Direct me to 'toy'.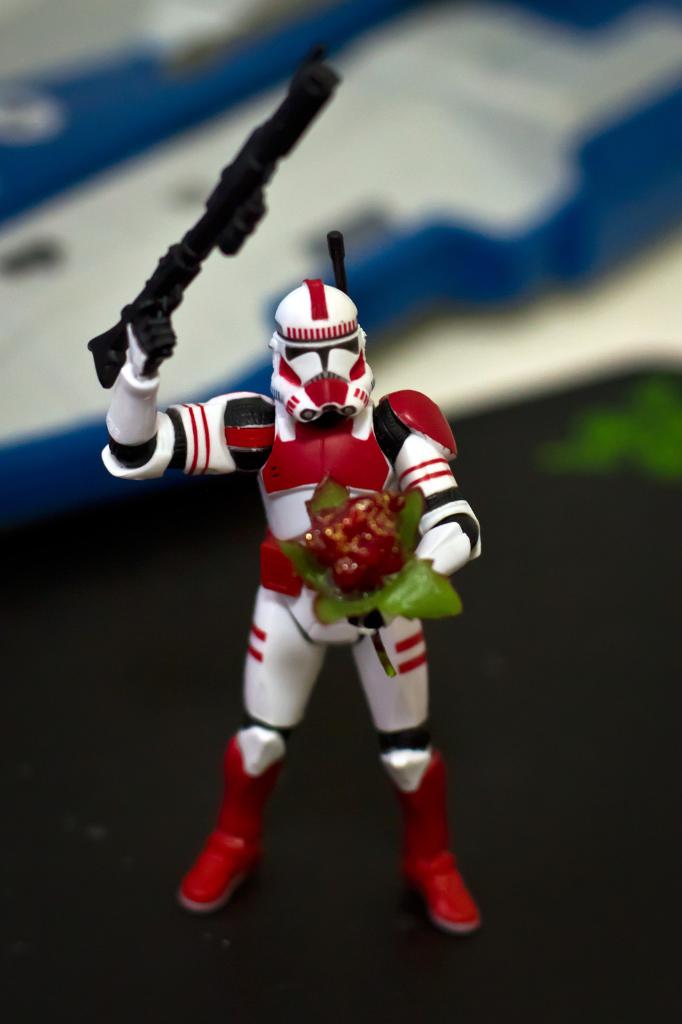
Direction: bbox(67, 29, 511, 939).
